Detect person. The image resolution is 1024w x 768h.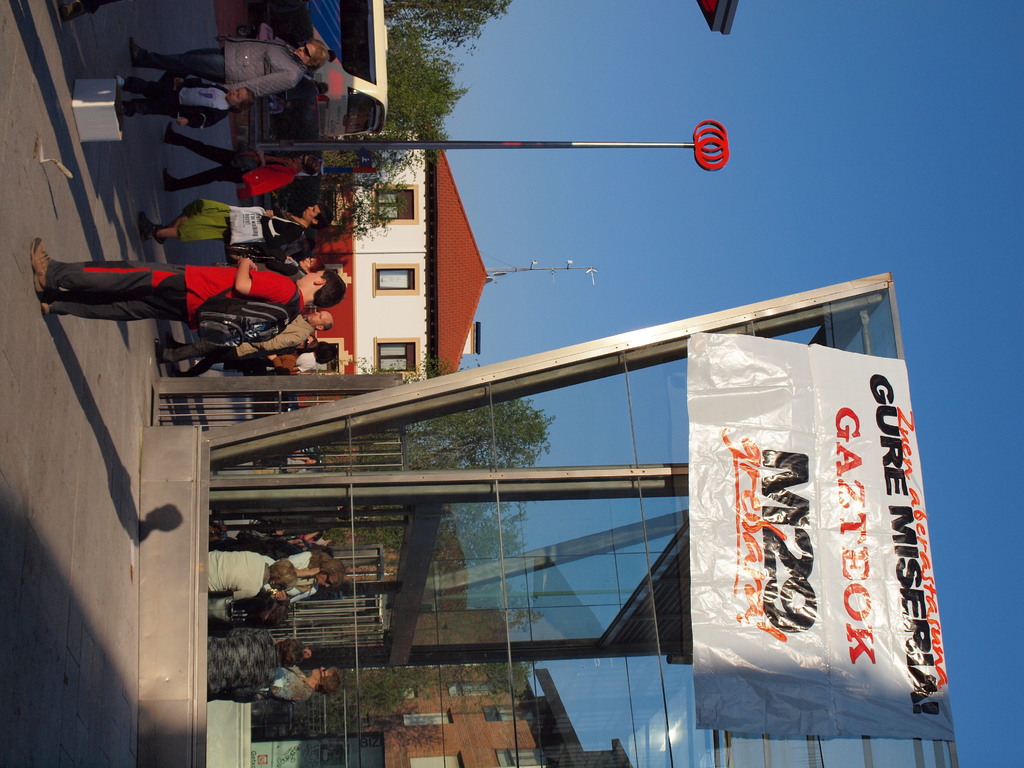
{"x1": 32, "y1": 237, "x2": 343, "y2": 330}.
